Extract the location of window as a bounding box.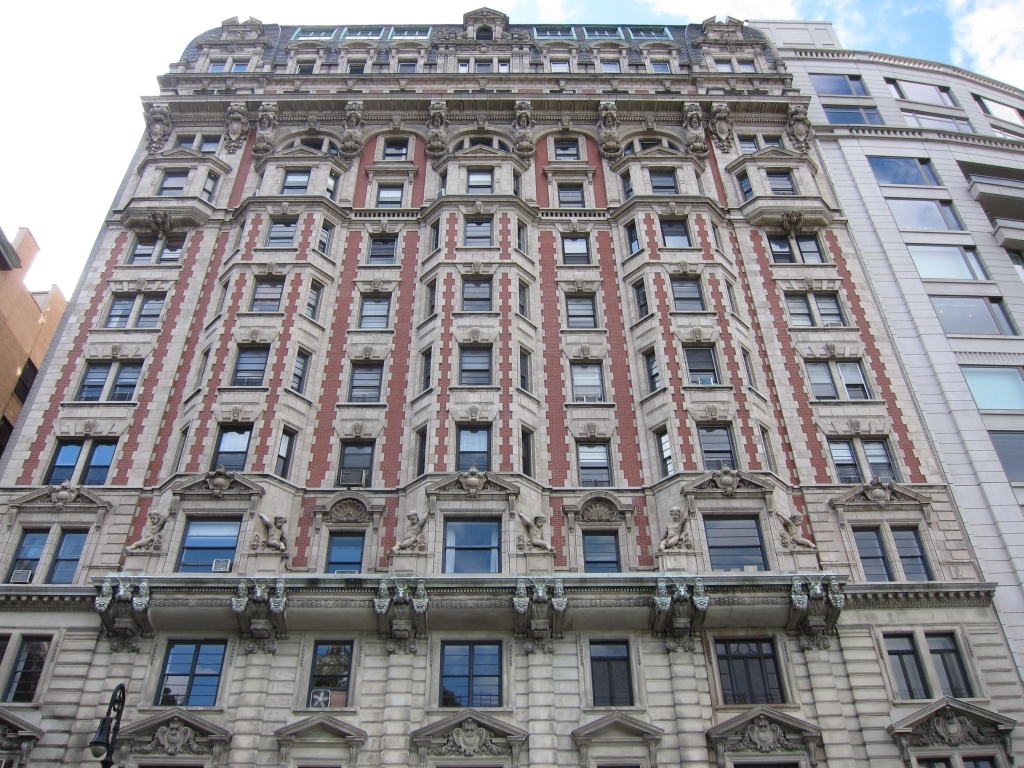
bbox(8, 530, 56, 585).
